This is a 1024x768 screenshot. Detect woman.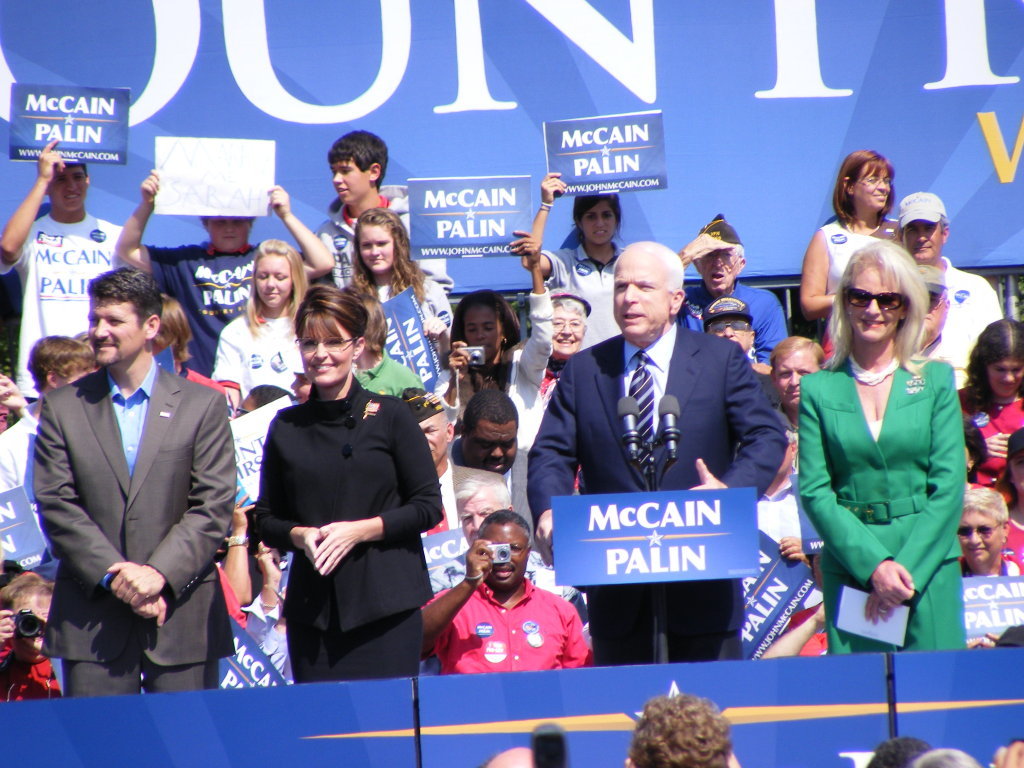
448, 230, 556, 544.
